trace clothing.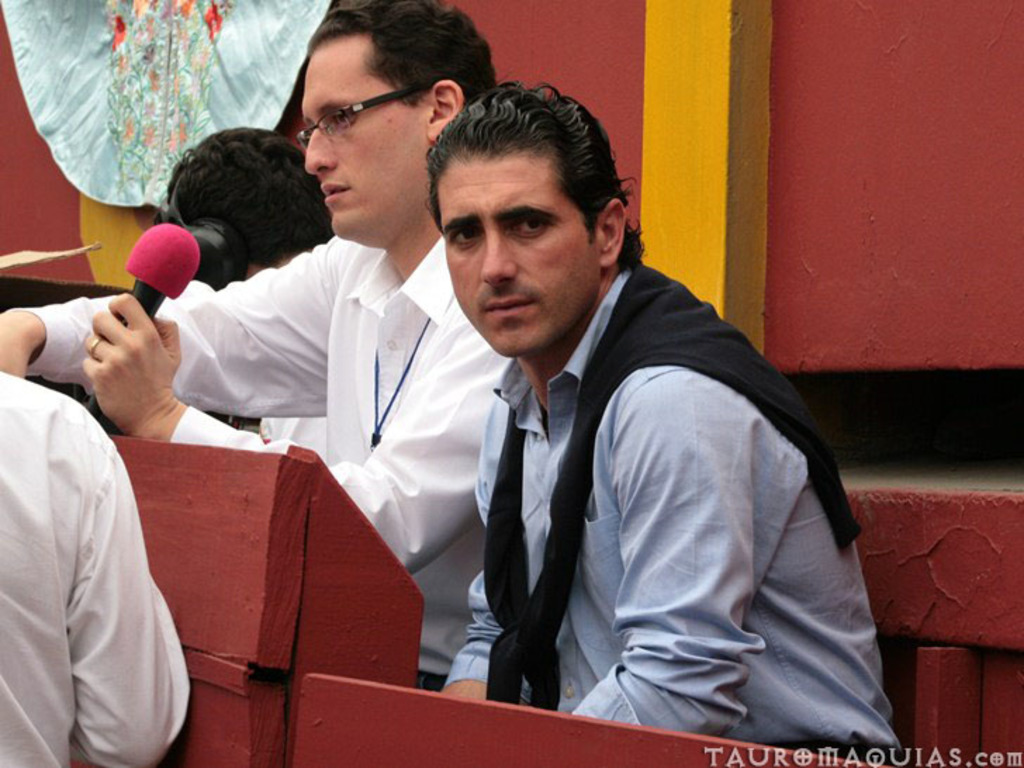
Traced to l=8, t=224, r=522, b=685.
